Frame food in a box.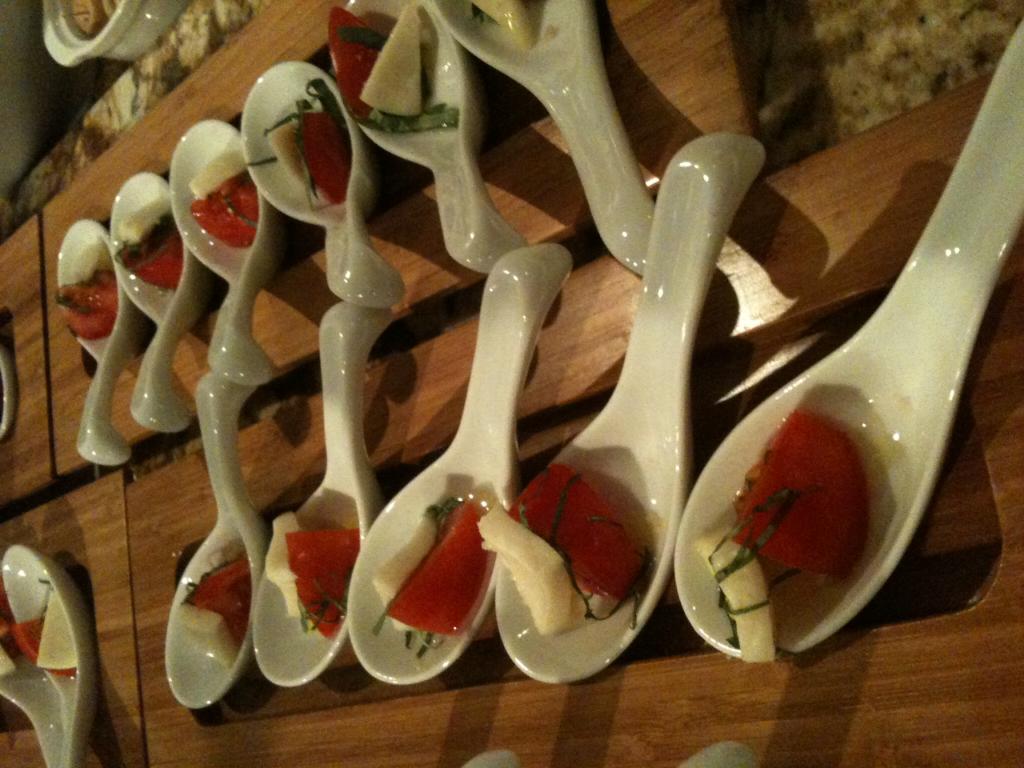
bbox=(55, 273, 117, 341).
